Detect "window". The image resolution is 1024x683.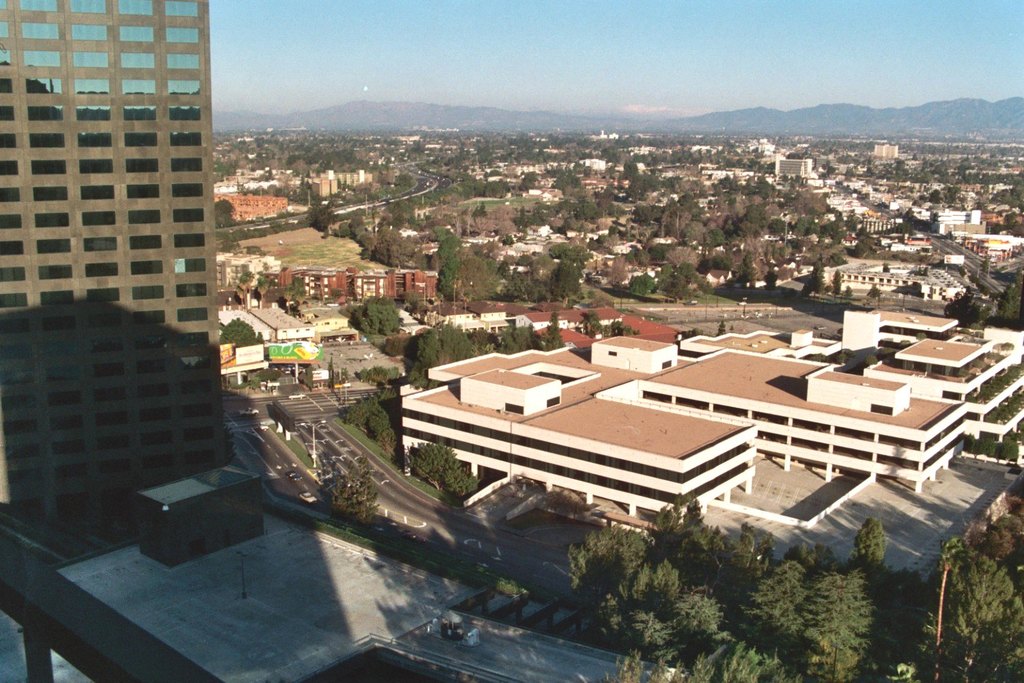
0, 19, 10, 41.
